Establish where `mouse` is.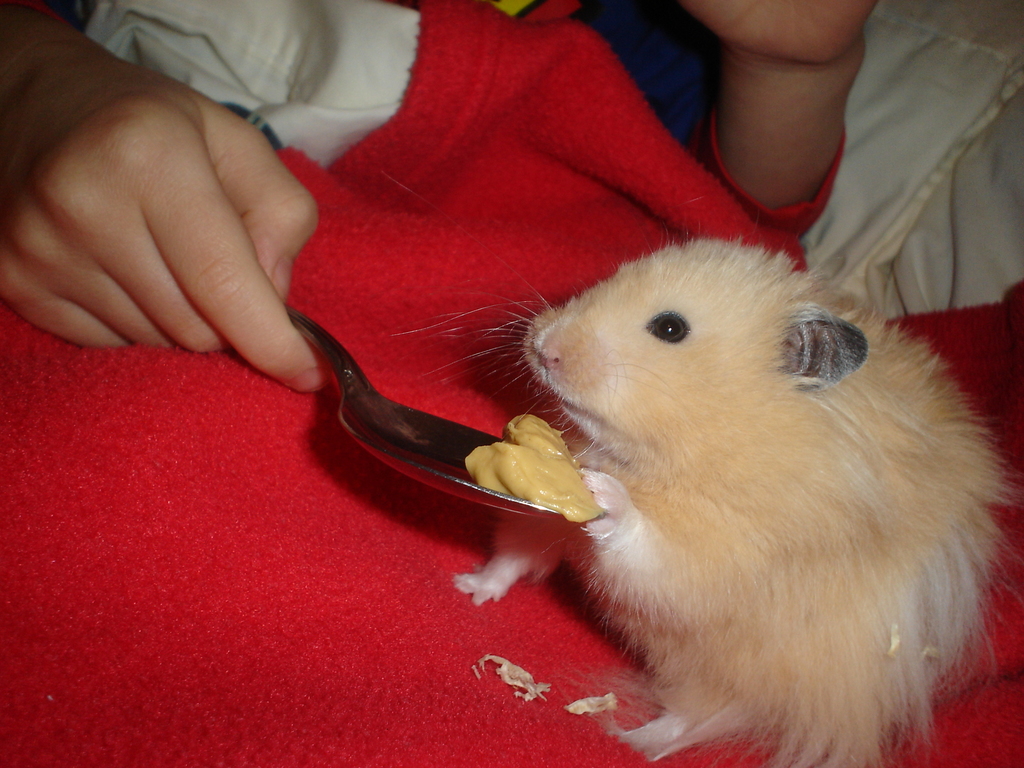
Established at [459,242,1004,767].
